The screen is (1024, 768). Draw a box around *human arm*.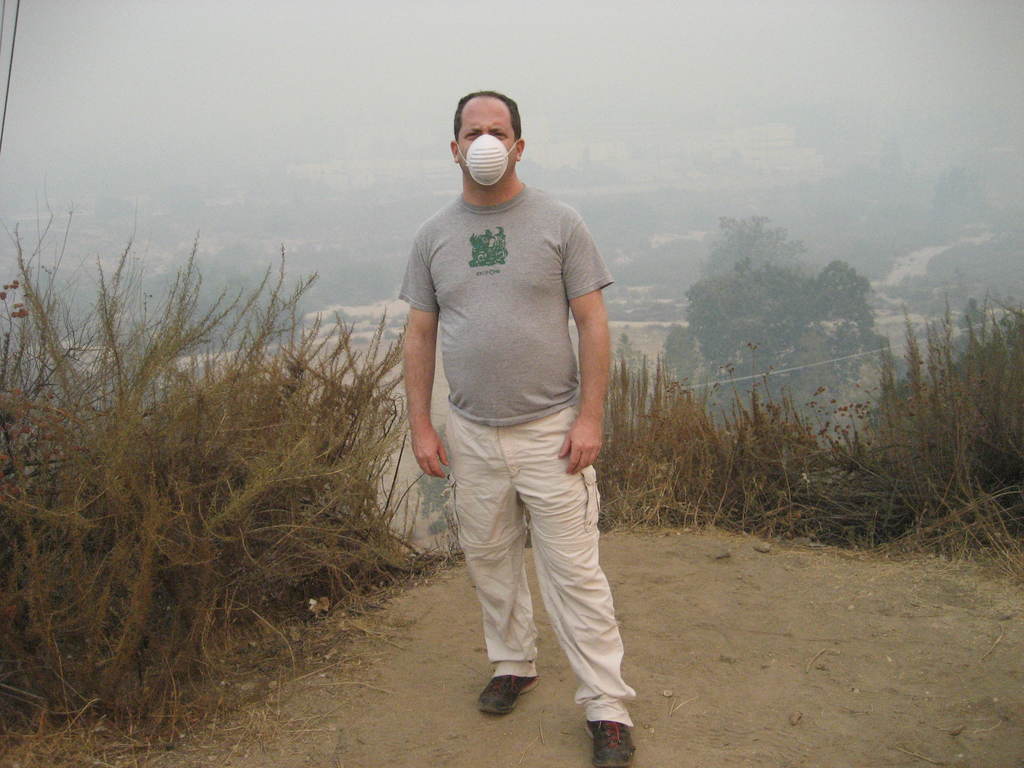
[555, 209, 613, 476].
